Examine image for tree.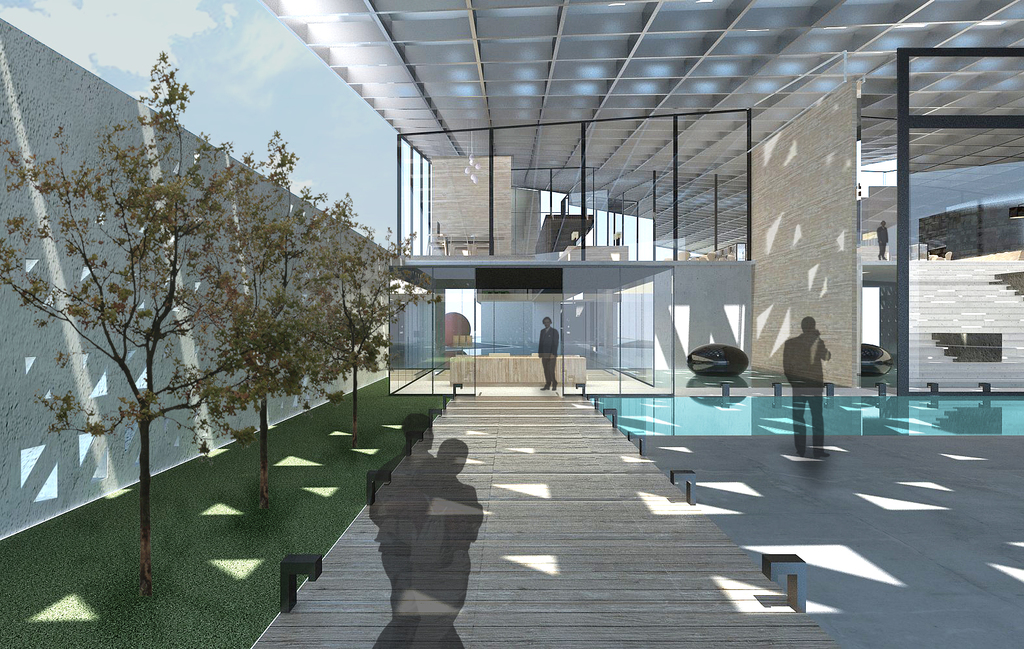
Examination result: 151/125/372/497.
